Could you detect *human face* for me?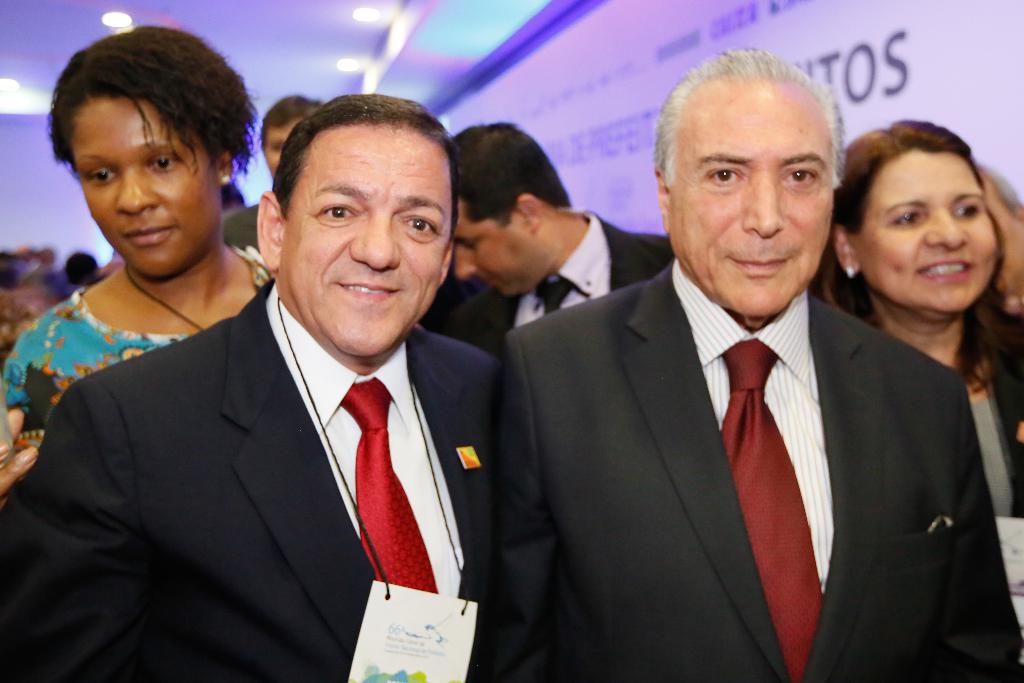
Detection result: x1=279, y1=129, x2=453, y2=353.
